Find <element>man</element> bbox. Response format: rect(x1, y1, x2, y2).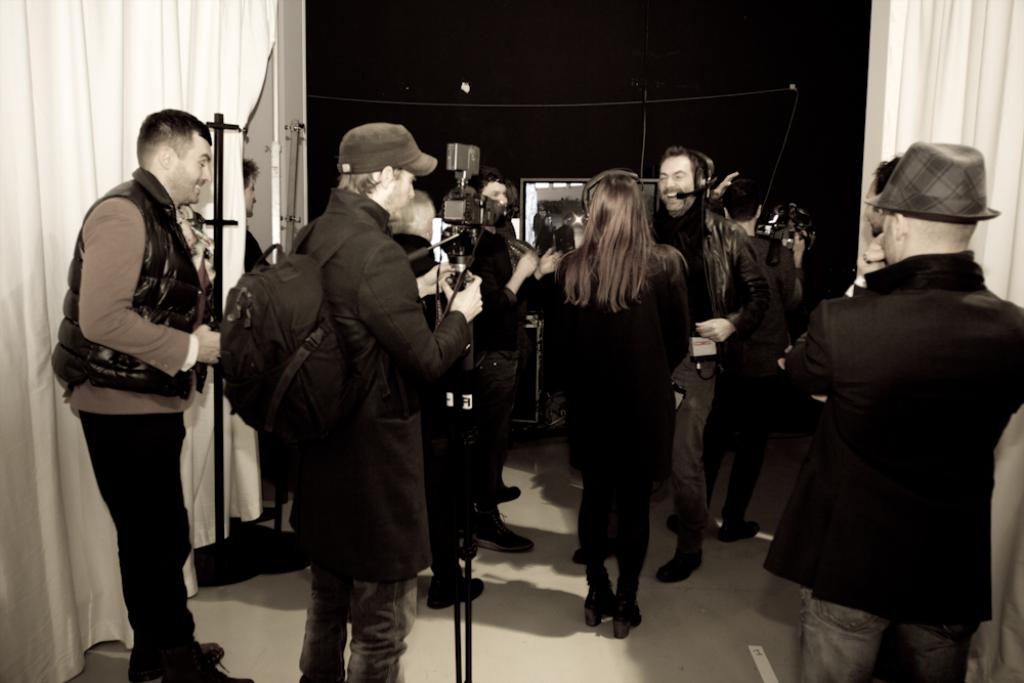
rect(767, 139, 1020, 679).
